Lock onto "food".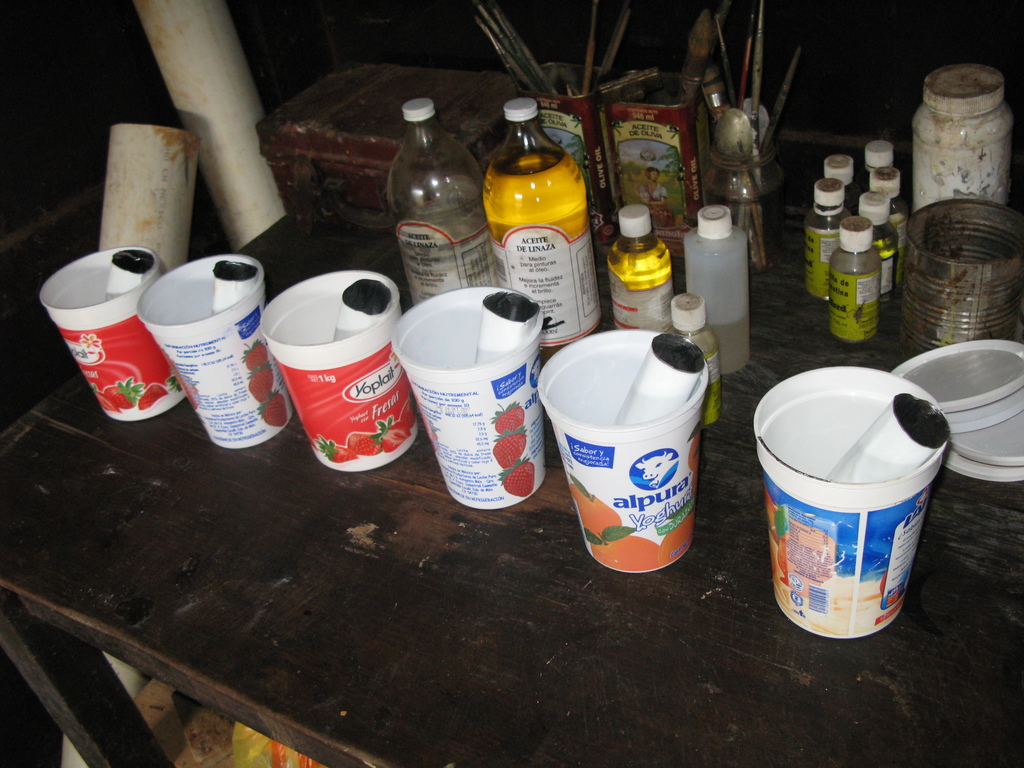
Locked: pyautogui.locateOnScreen(314, 389, 417, 463).
